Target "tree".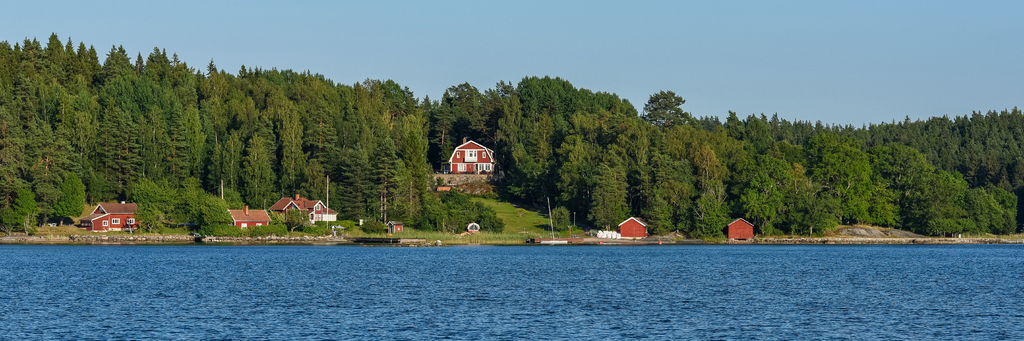
Target region: {"x1": 280, "y1": 113, "x2": 309, "y2": 194}.
